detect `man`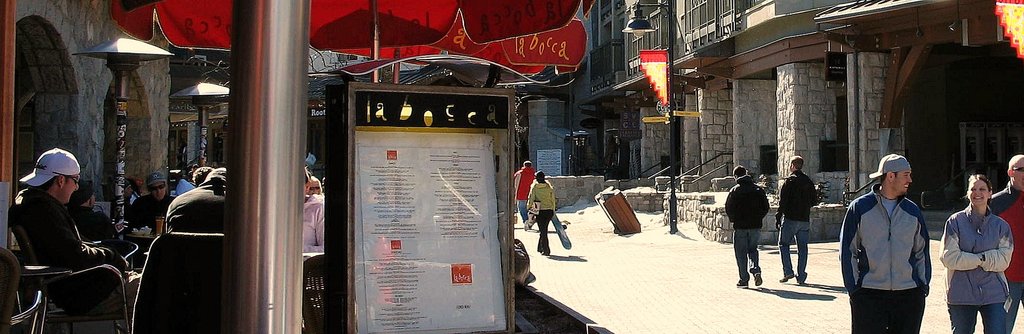
(988, 153, 1023, 333)
